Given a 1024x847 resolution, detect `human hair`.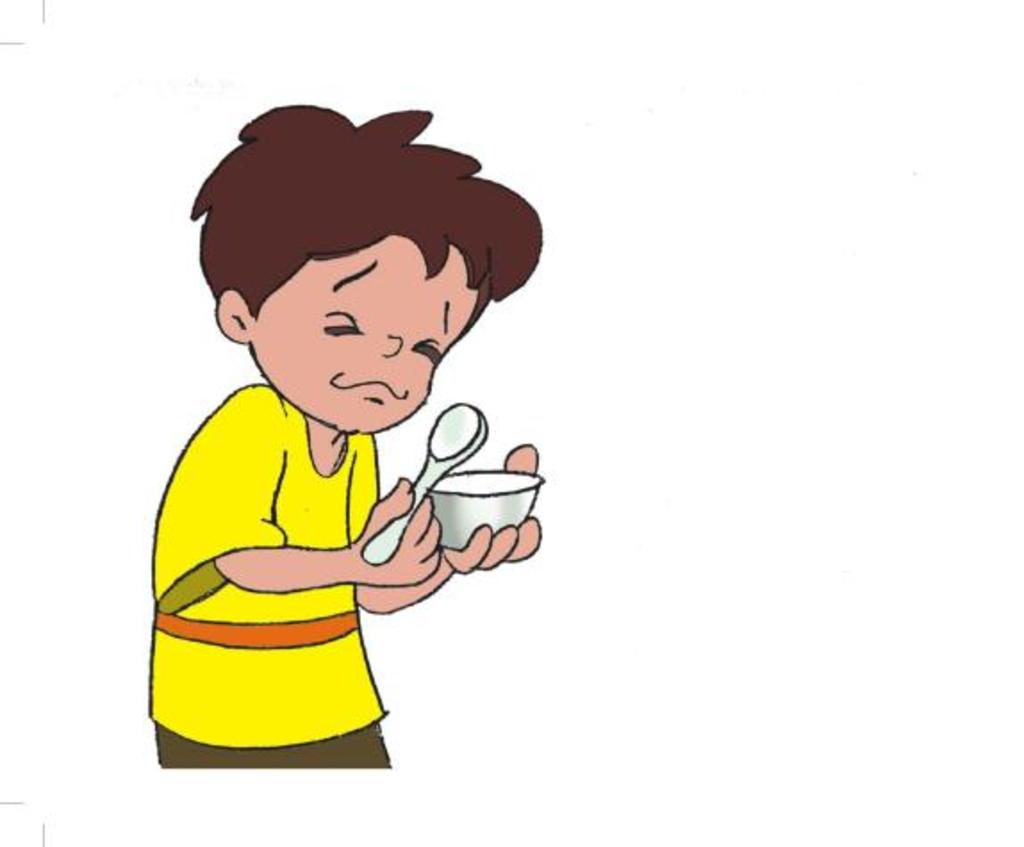
207 112 501 385.
